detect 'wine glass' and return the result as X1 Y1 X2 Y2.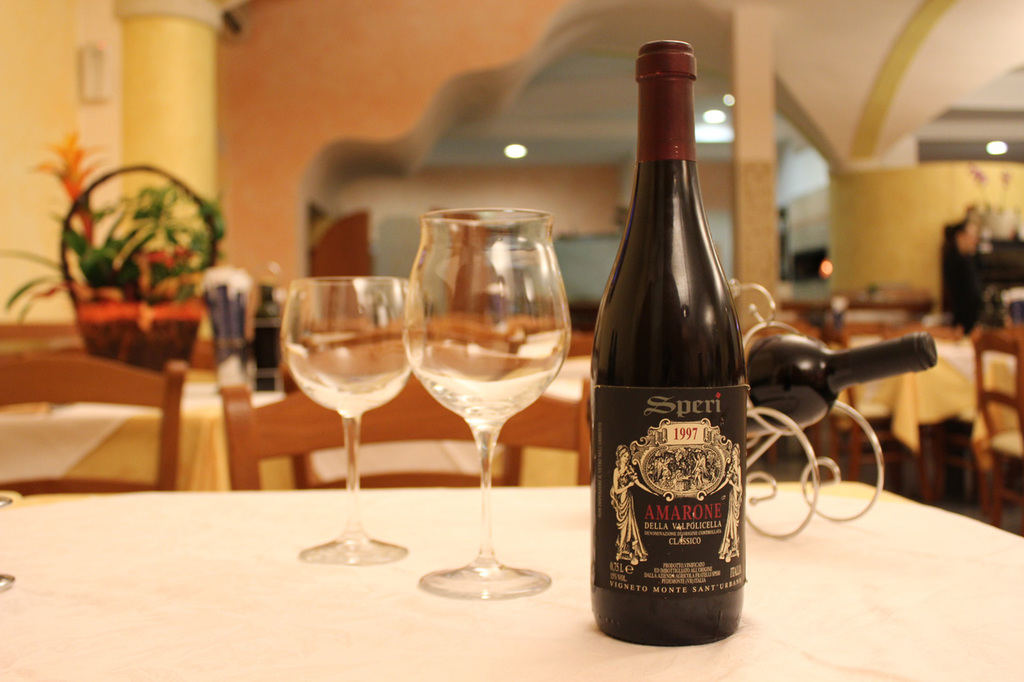
408 214 574 597.
